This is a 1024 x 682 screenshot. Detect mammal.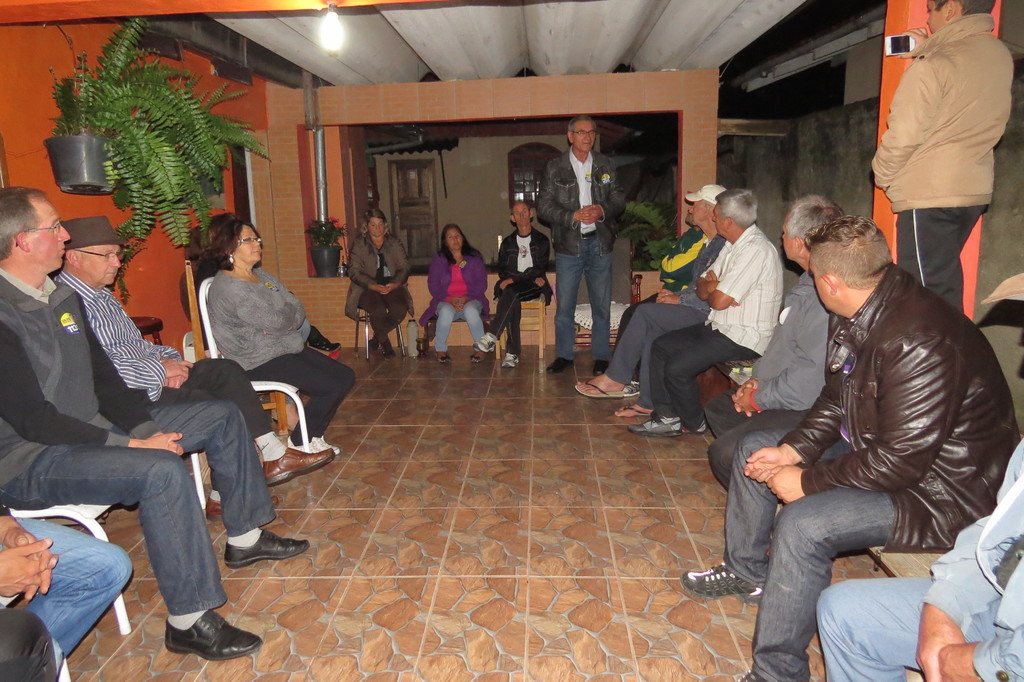
(left=864, top=0, right=1014, bottom=300).
